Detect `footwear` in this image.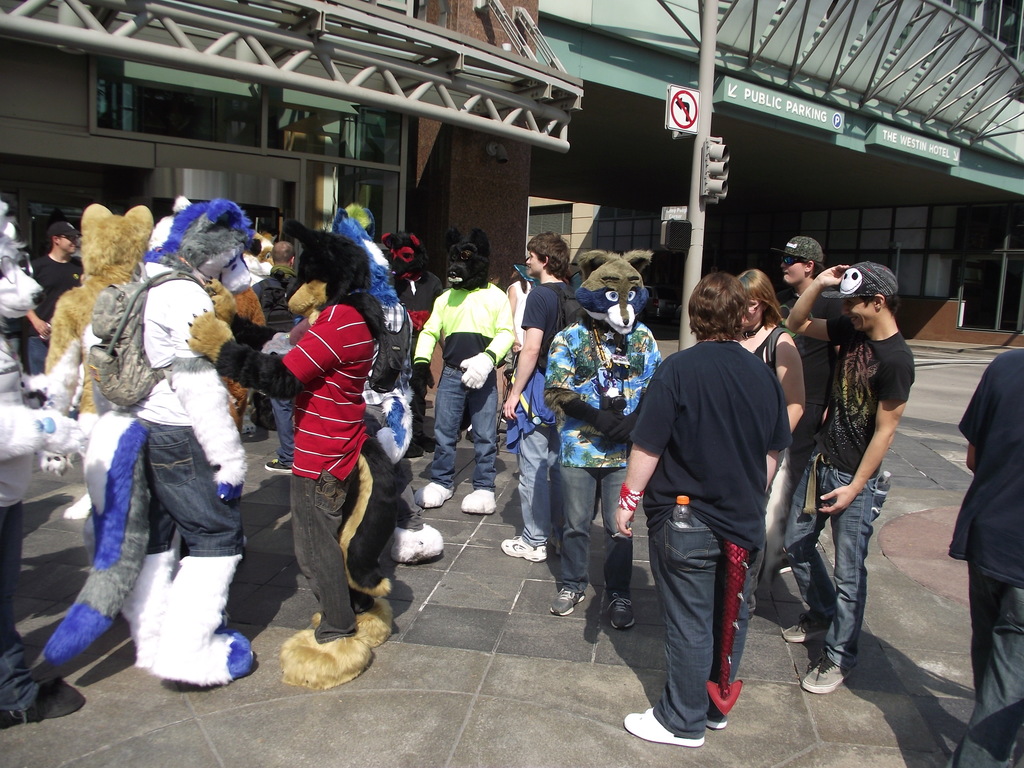
Detection: [610, 591, 639, 635].
